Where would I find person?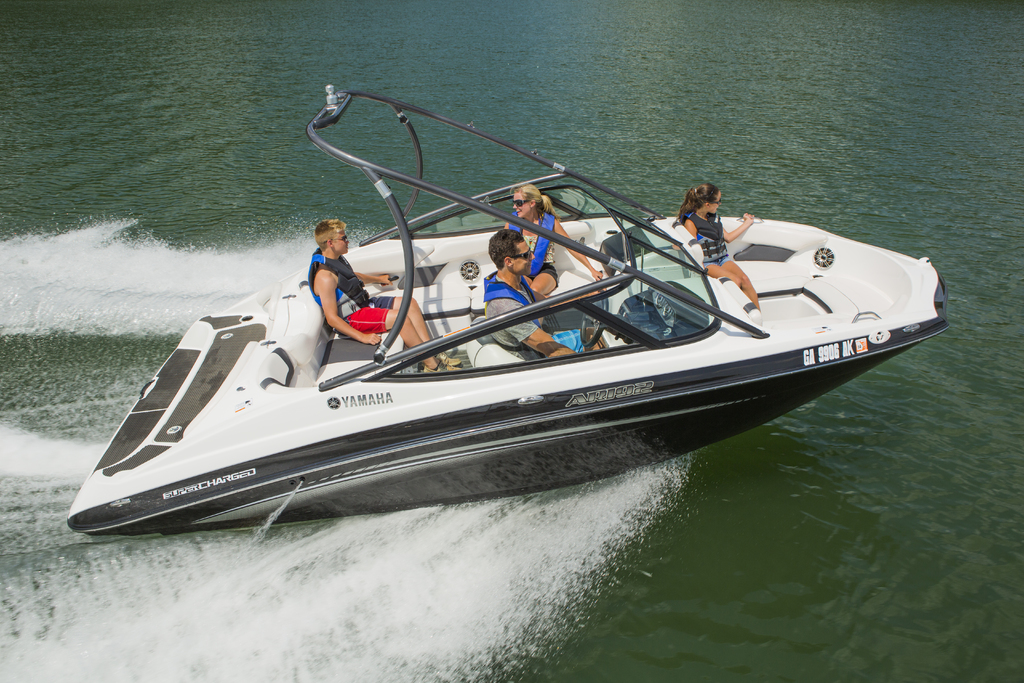
At BBox(497, 184, 603, 297).
